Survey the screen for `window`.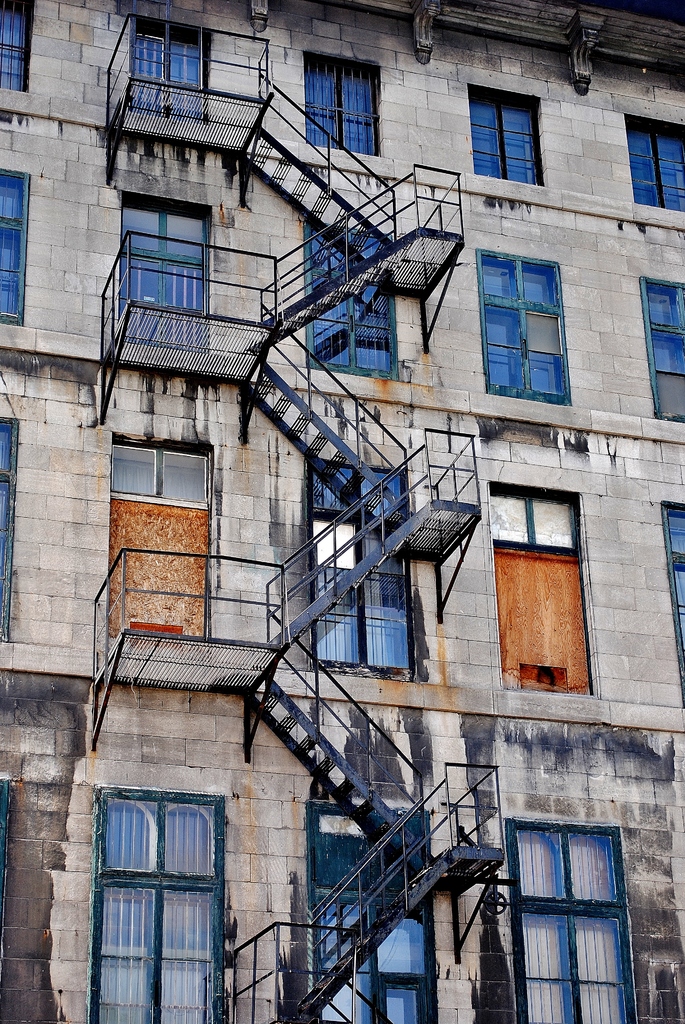
Survey found: detection(478, 258, 569, 406).
